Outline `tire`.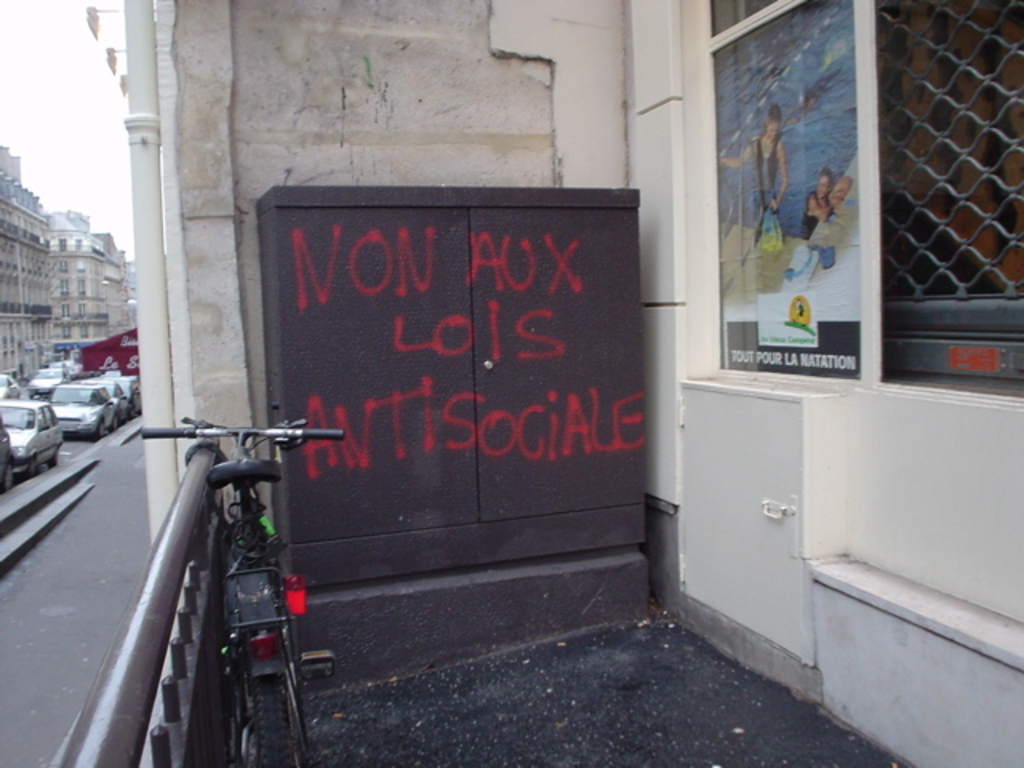
Outline: left=130, top=397, right=142, bottom=422.
